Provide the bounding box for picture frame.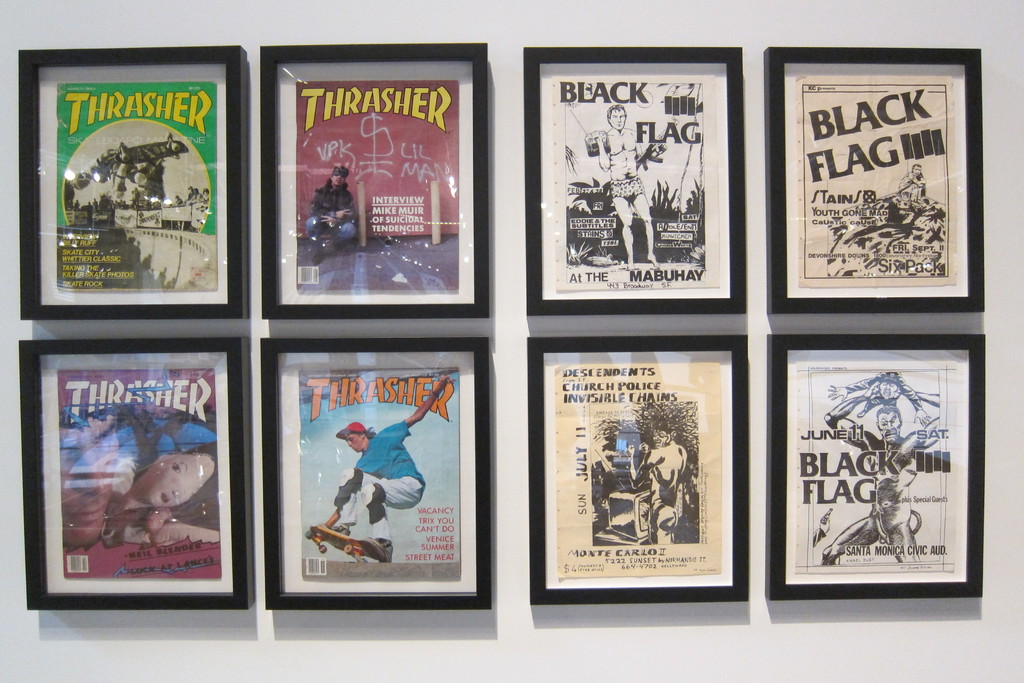
(765,49,984,317).
